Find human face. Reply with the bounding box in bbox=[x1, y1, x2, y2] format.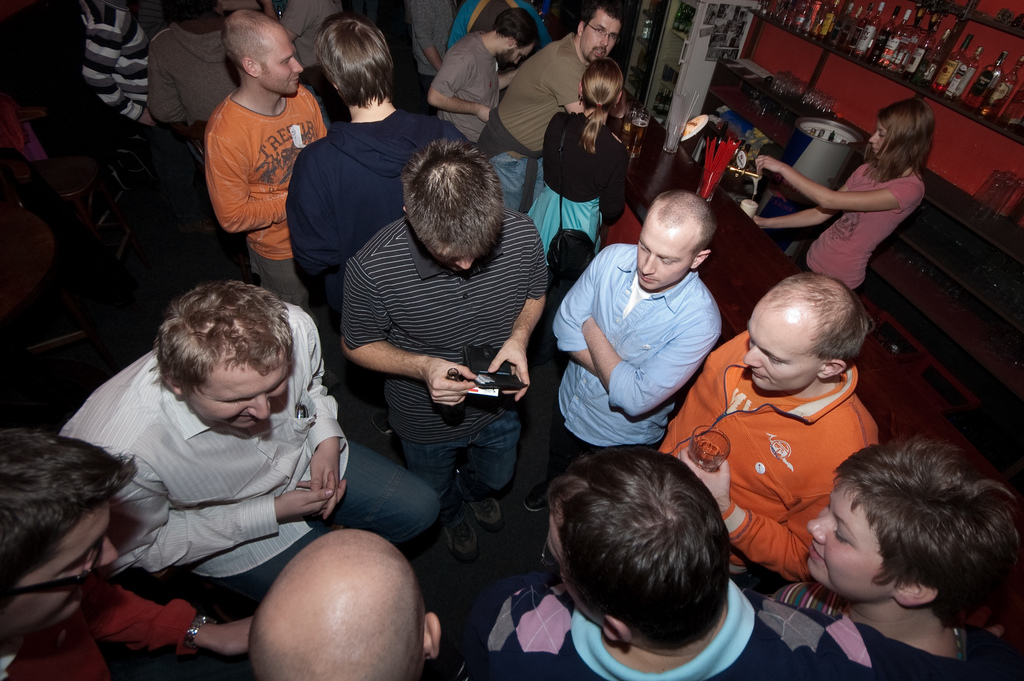
bbox=[580, 18, 616, 54].
